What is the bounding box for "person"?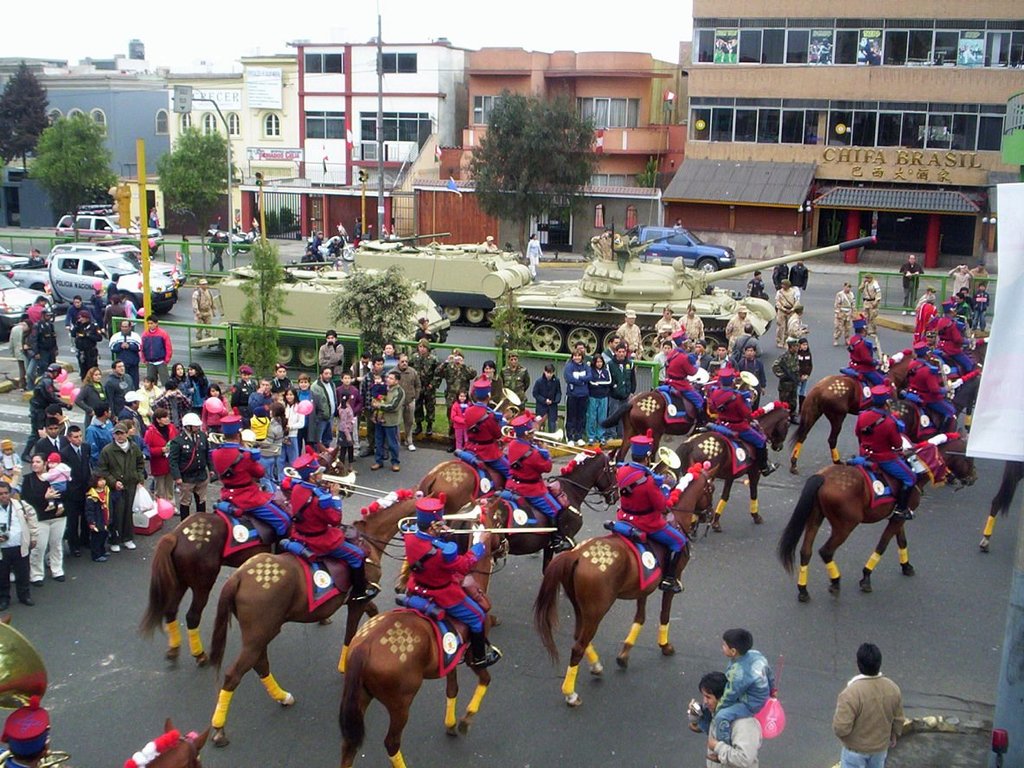
710/342/741/375.
